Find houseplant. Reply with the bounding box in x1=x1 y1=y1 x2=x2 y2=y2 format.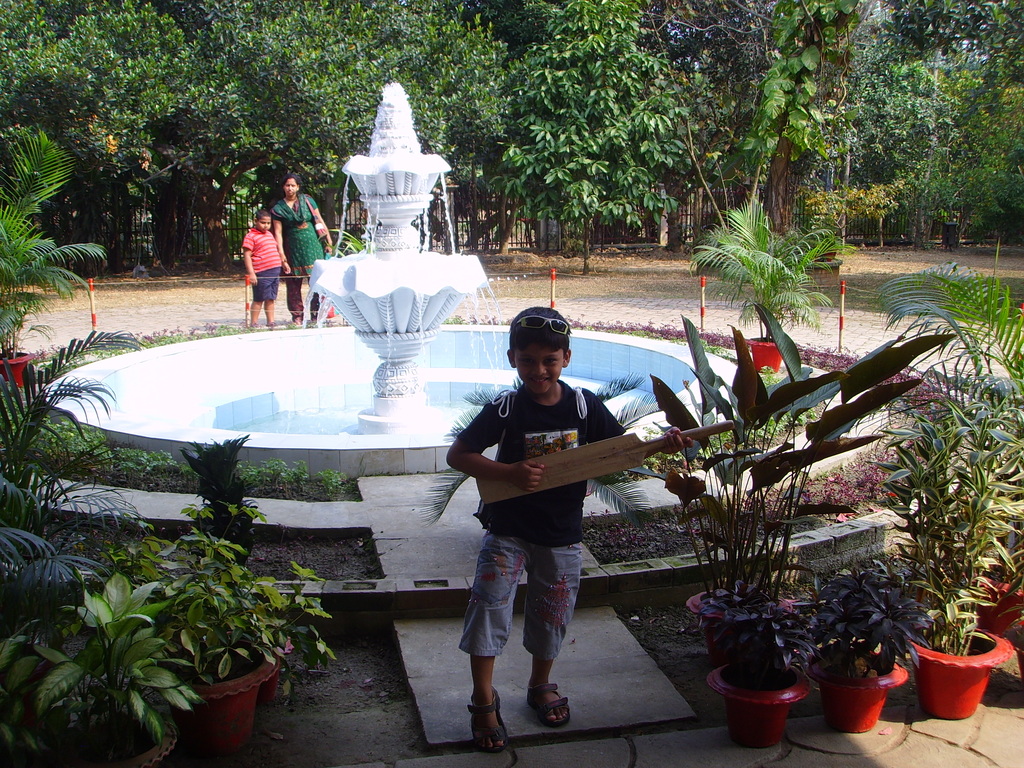
x1=868 y1=393 x2=1023 y2=726.
